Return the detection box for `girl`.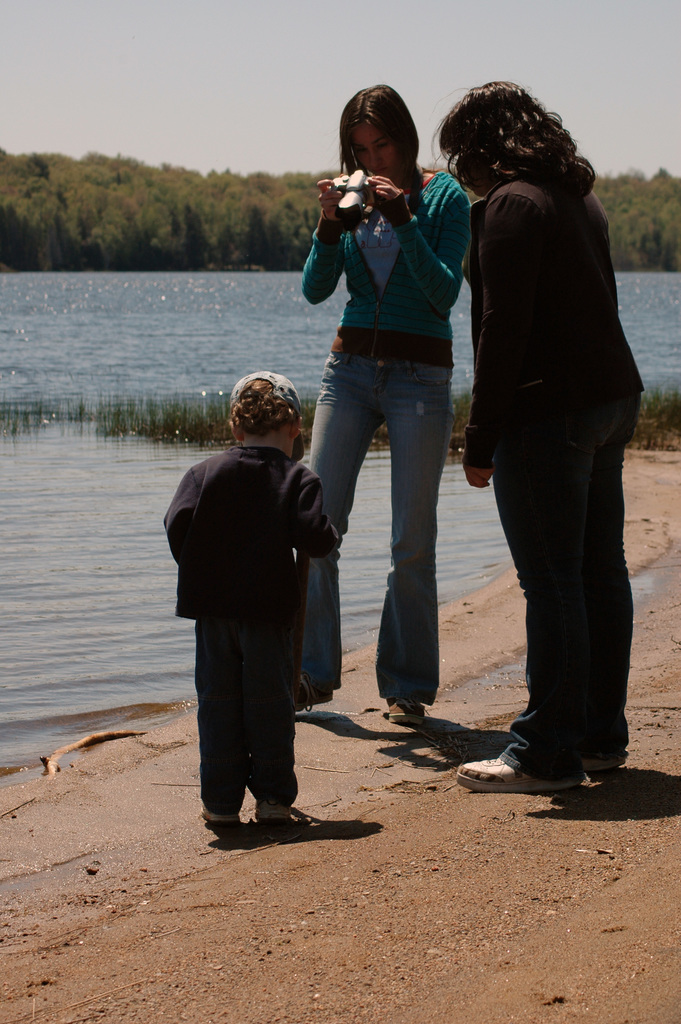
[left=289, top=86, right=471, bottom=724].
